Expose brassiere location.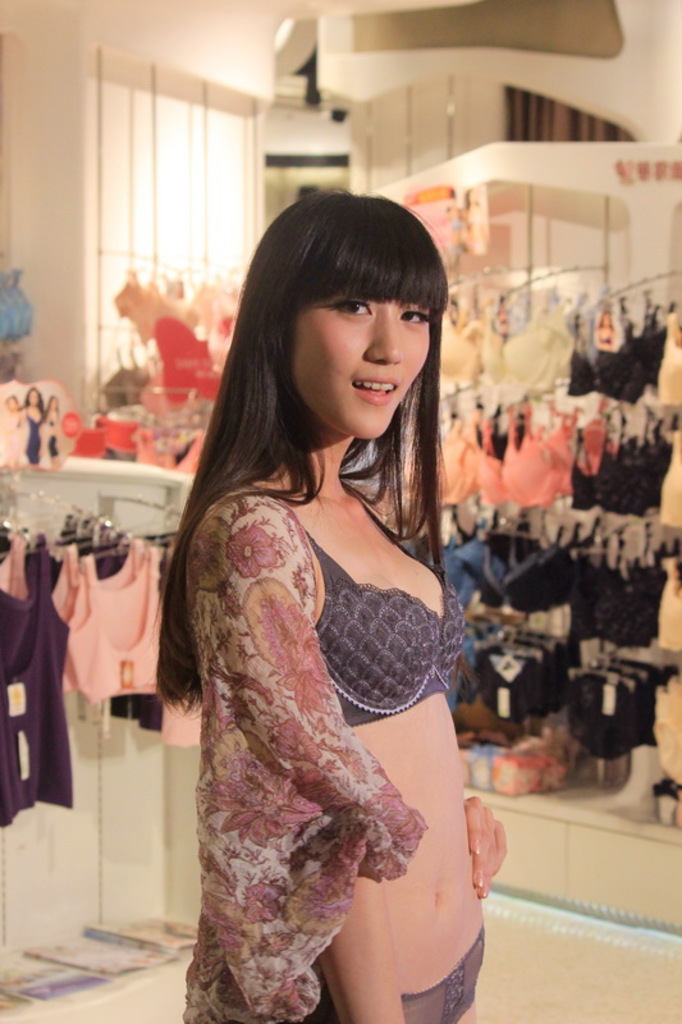
Exposed at region(64, 541, 165, 701).
